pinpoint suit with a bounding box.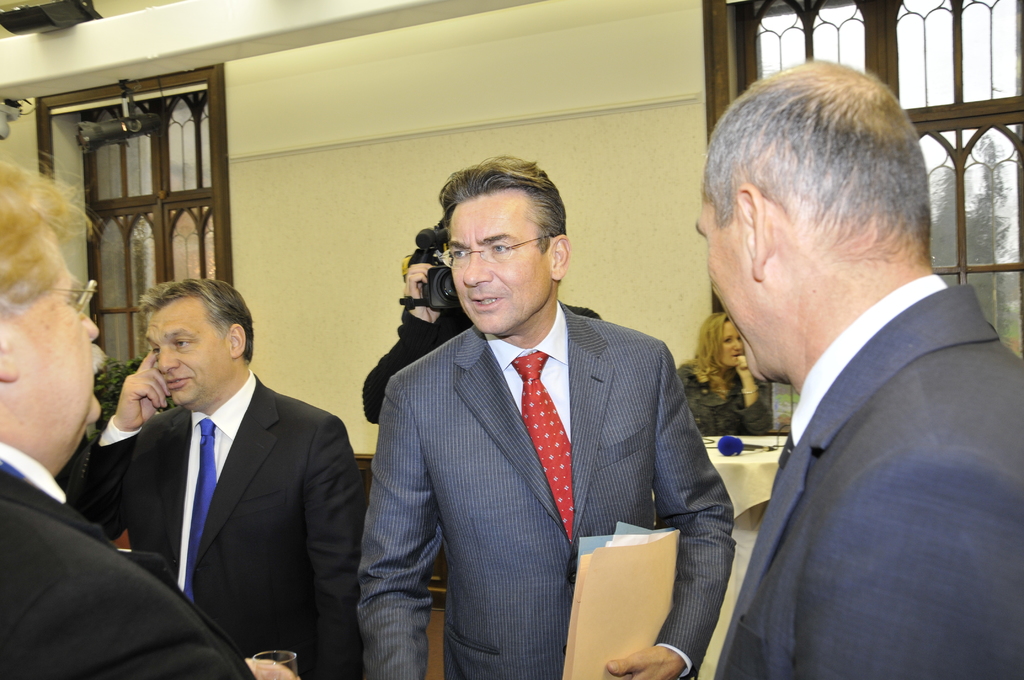
x1=367, y1=214, x2=735, y2=668.
